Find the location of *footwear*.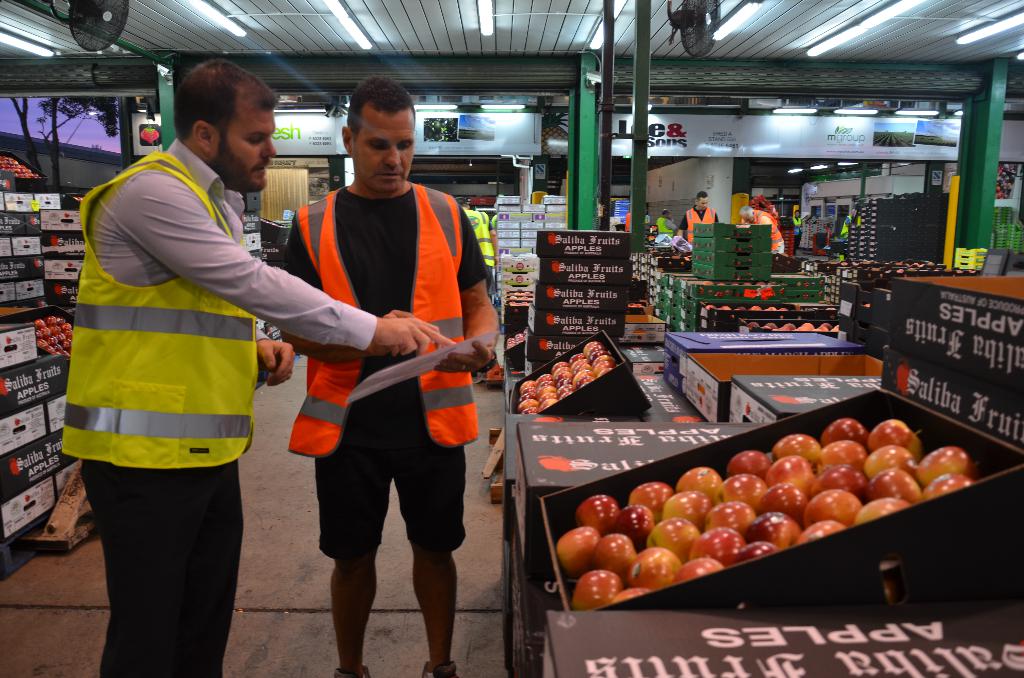
Location: 423:659:460:677.
